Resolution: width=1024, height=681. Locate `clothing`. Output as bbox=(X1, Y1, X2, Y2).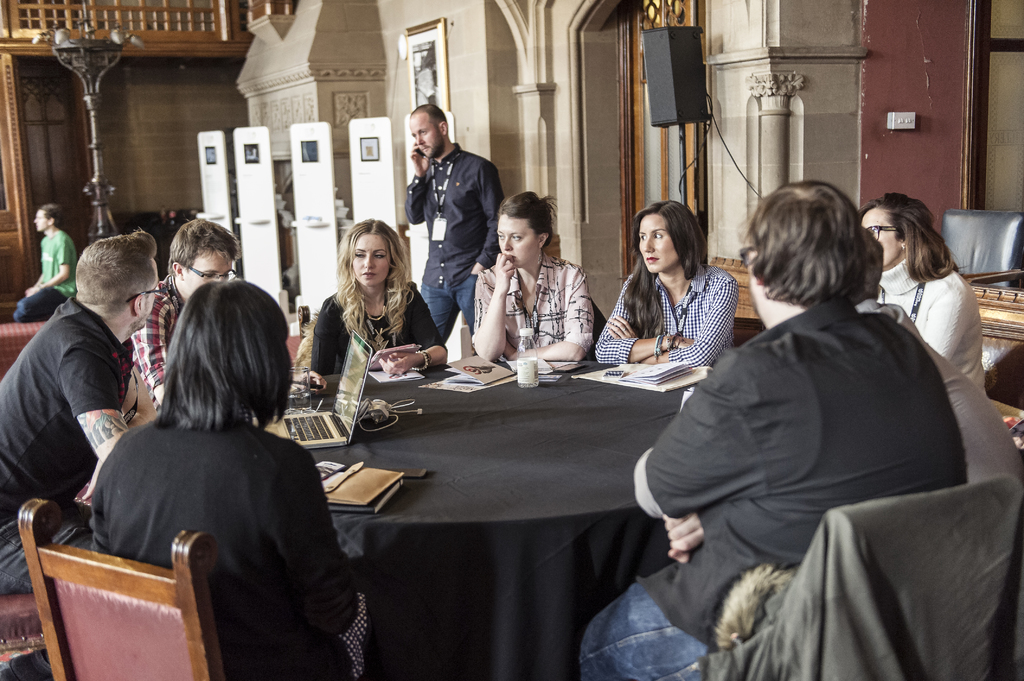
bbox=(0, 297, 150, 619).
